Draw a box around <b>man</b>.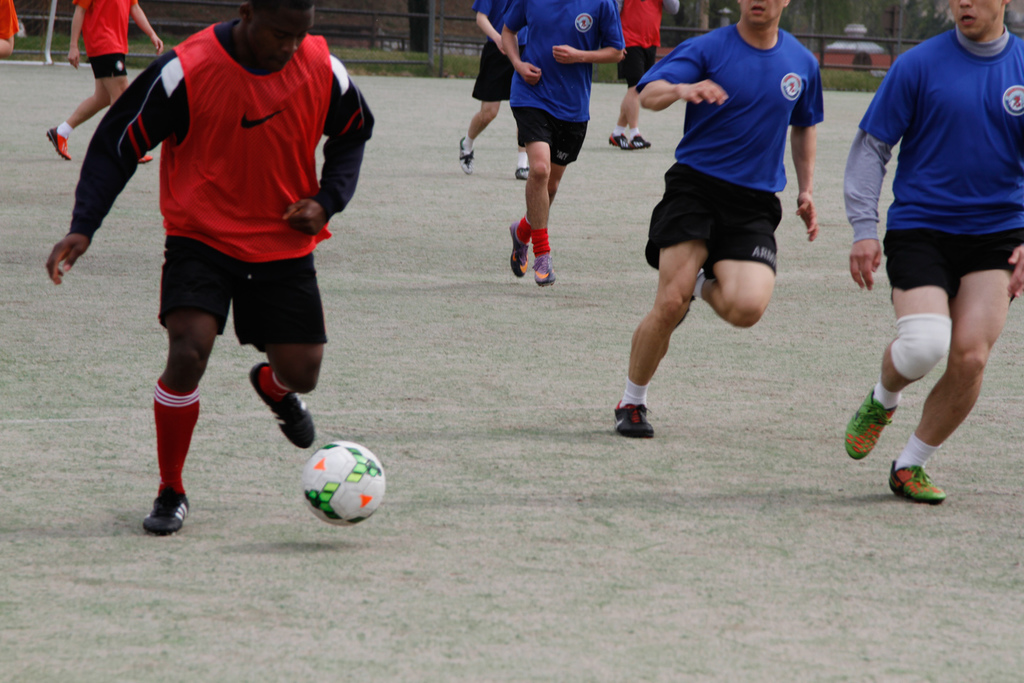
[left=501, top=0, right=624, bottom=287].
